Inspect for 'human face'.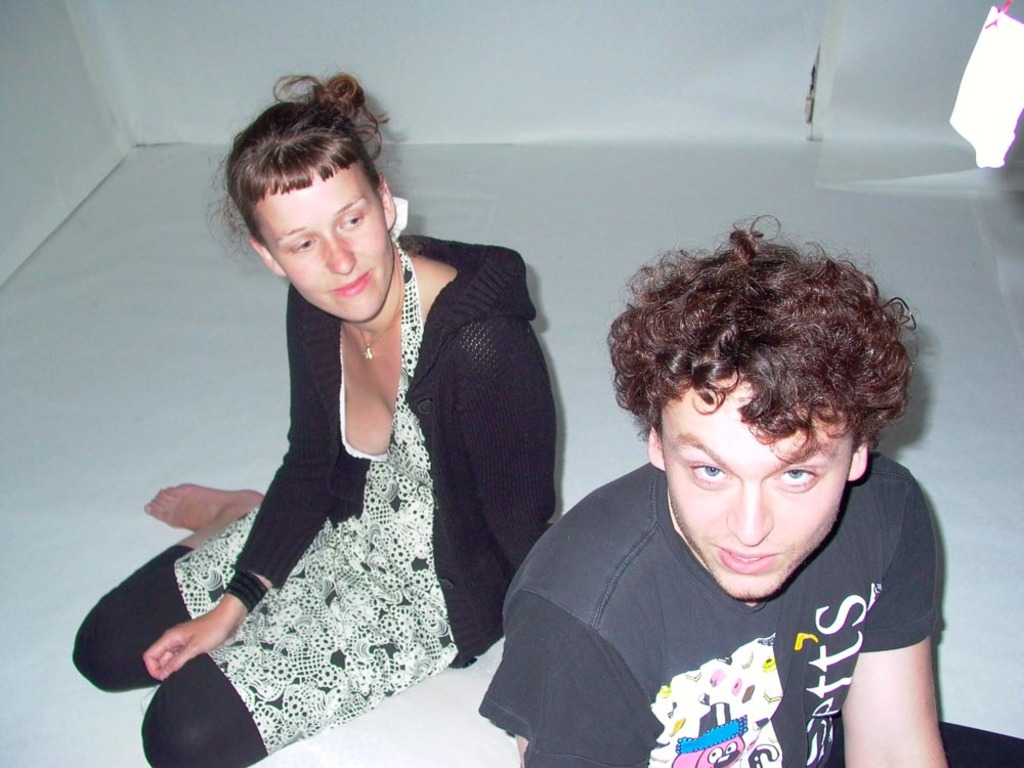
Inspection: x1=664, y1=376, x2=855, y2=593.
